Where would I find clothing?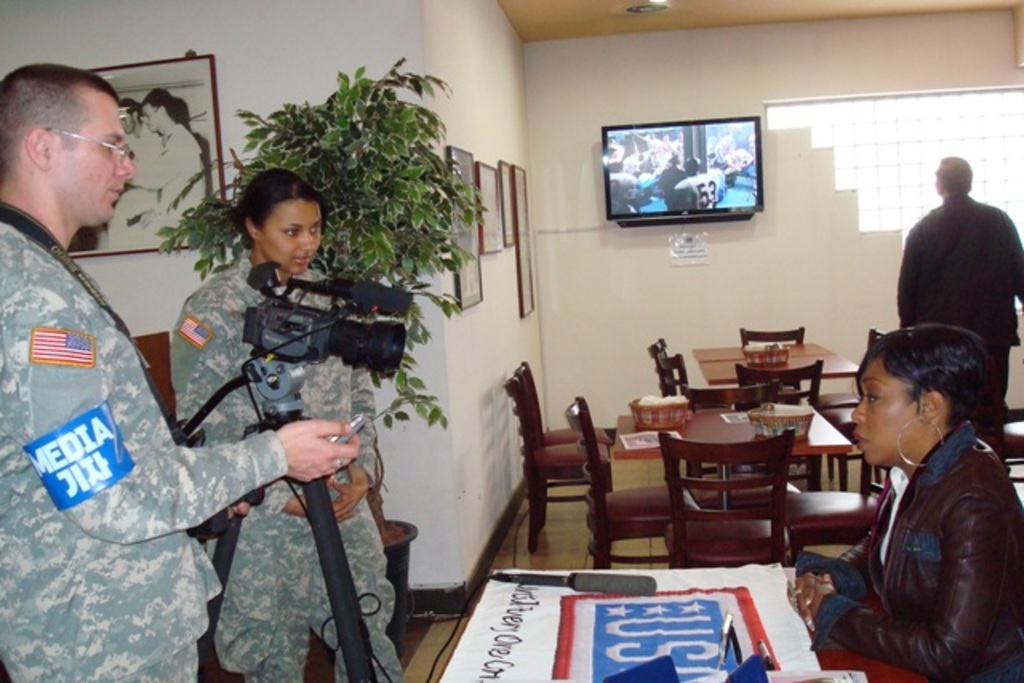
At 171/256/402/681.
